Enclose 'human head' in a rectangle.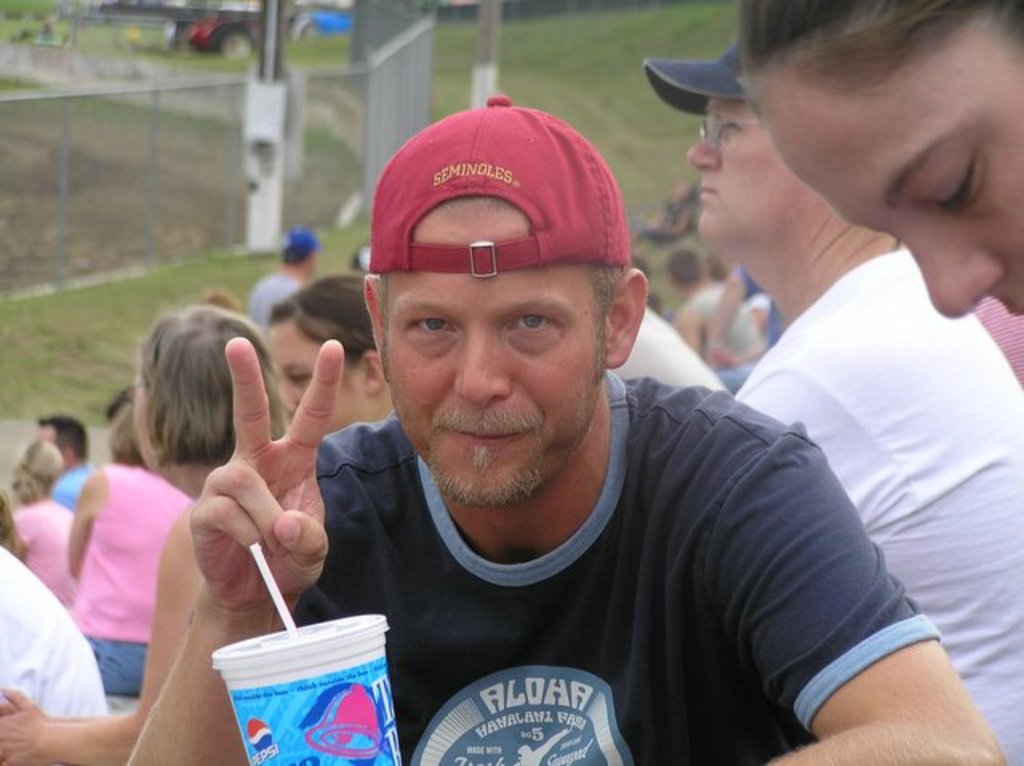
<bbox>114, 297, 261, 501</bbox>.
